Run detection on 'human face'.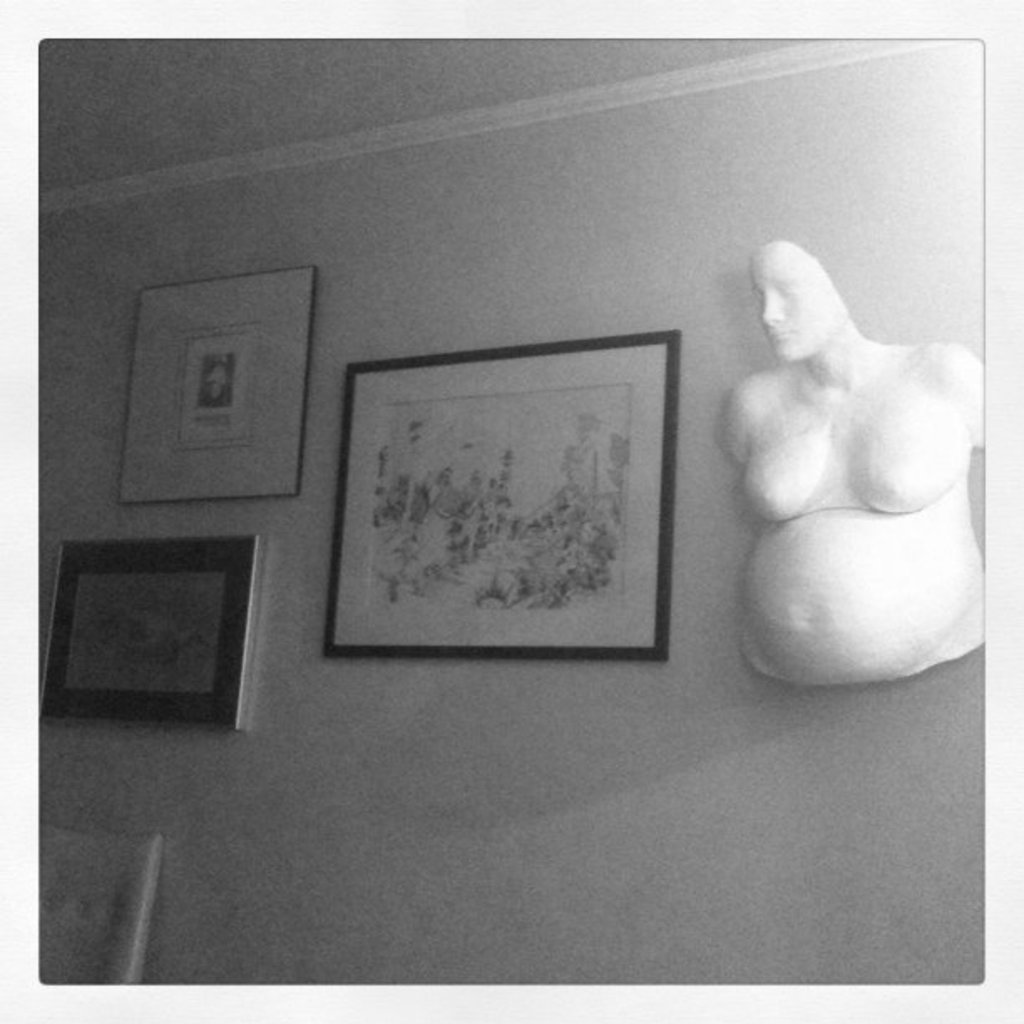
Result: (left=748, top=241, right=857, bottom=368).
